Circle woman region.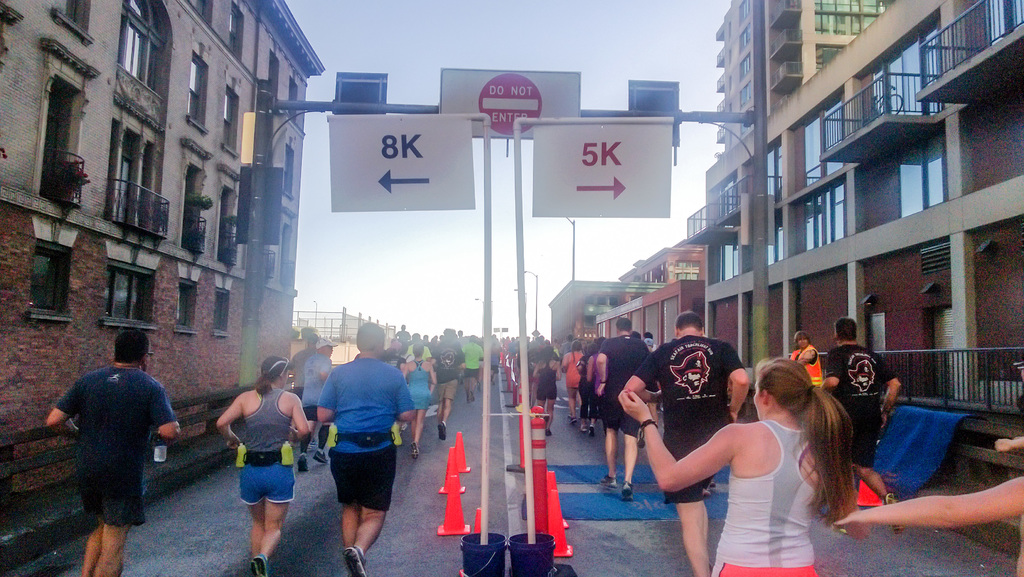
Region: {"x1": 791, "y1": 331, "x2": 824, "y2": 391}.
